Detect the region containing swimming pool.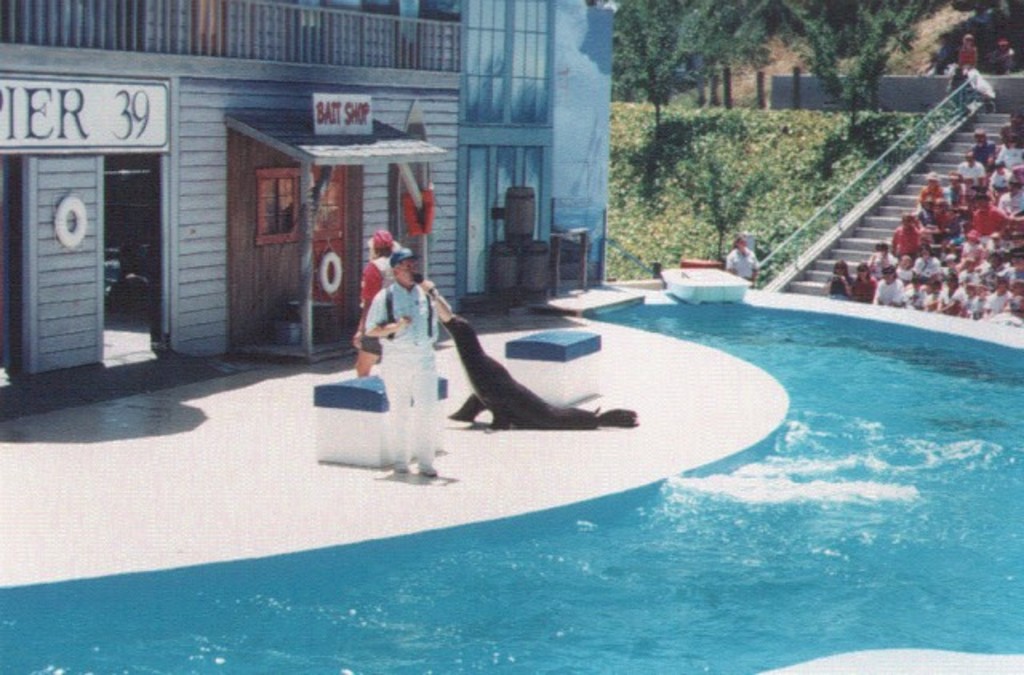
<bbox>0, 299, 1022, 673</bbox>.
